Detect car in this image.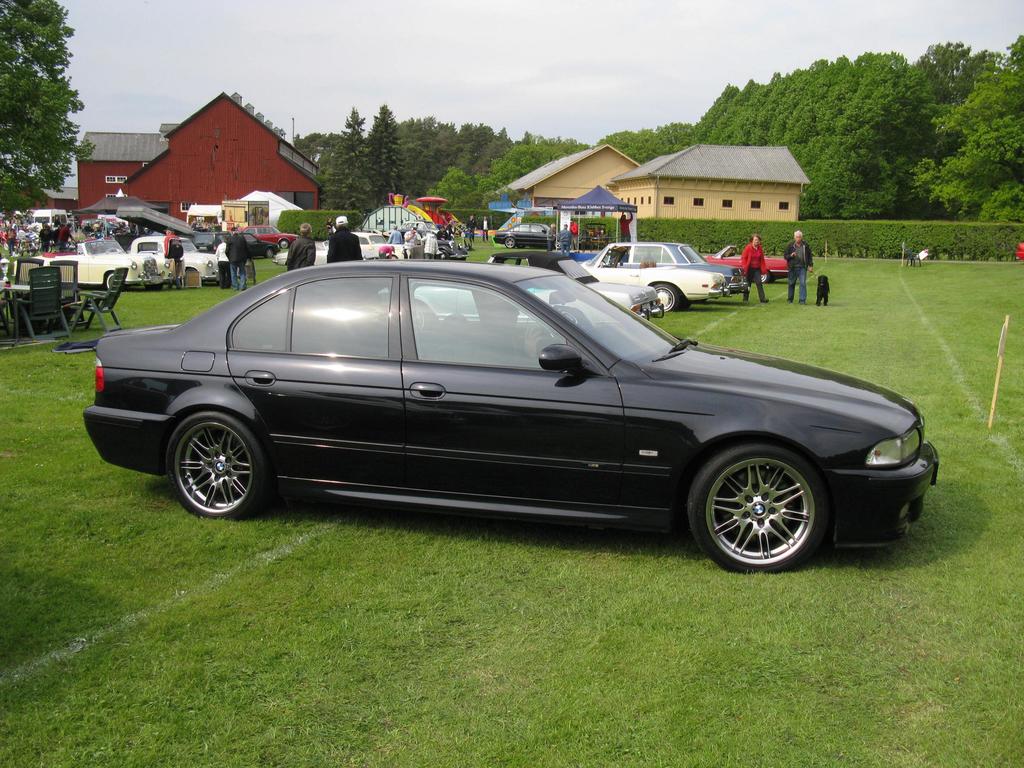
Detection: (120, 234, 220, 283).
